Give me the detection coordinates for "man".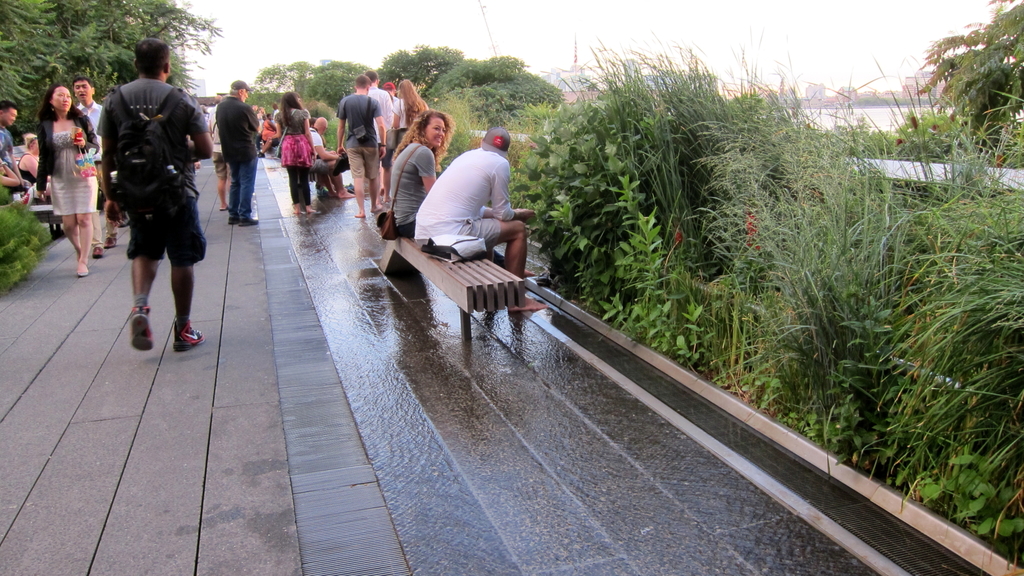
BBox(332, 72, 386, 218).
